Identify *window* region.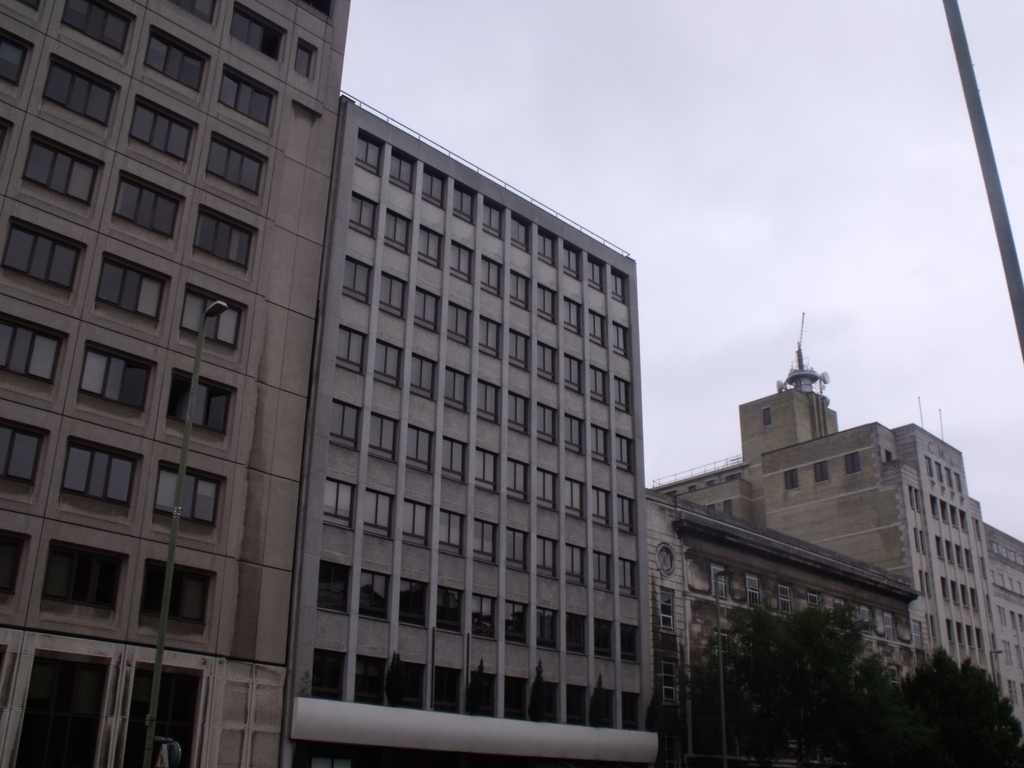
Region: x1=470, y1=592, x2=496, y2=639.
